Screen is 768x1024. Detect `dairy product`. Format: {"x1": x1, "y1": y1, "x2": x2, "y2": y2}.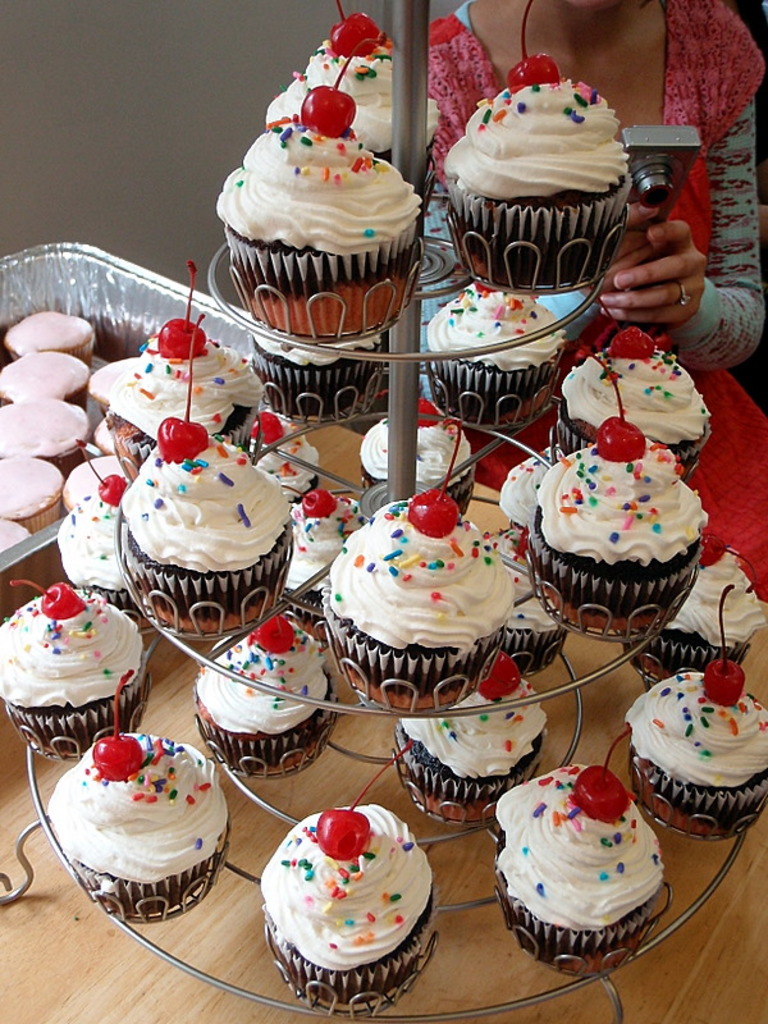
{"x1": 413, "y1": 673, "x2": 538, "y2": 777}.
